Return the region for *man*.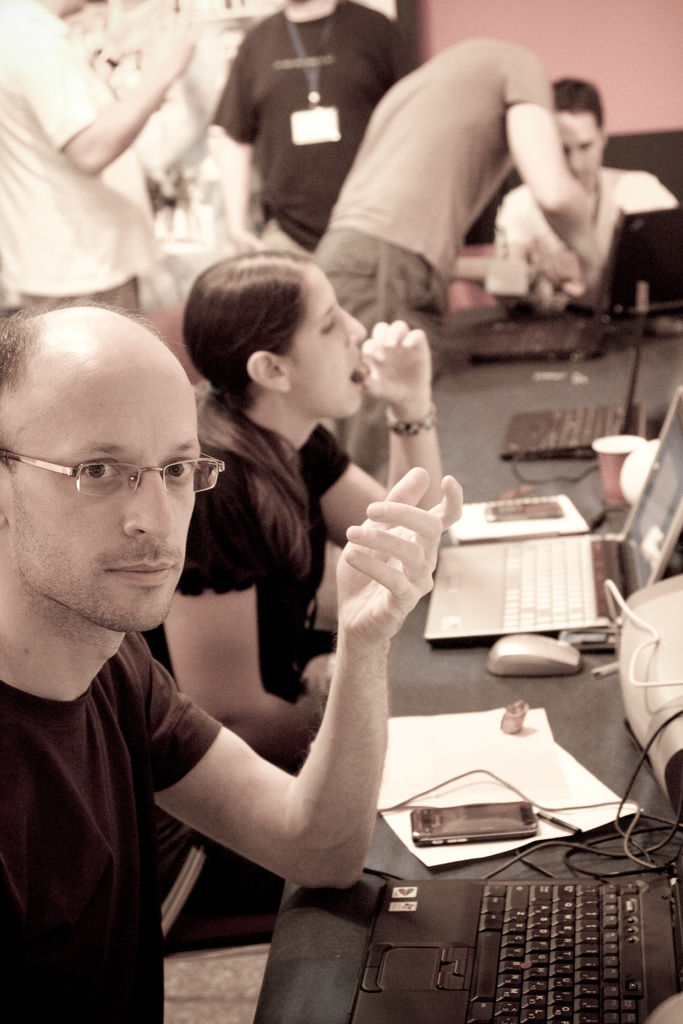
bbox=[288, 32, 593, 413].
